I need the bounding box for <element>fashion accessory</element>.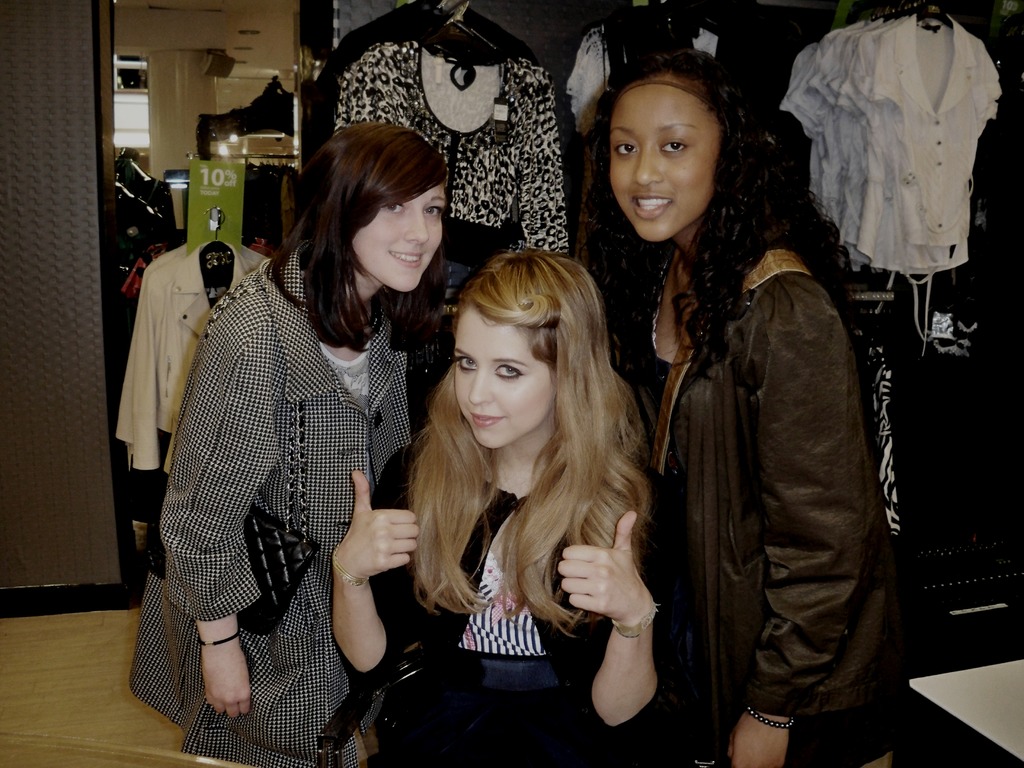
Here it is: 326 543 371 590.
